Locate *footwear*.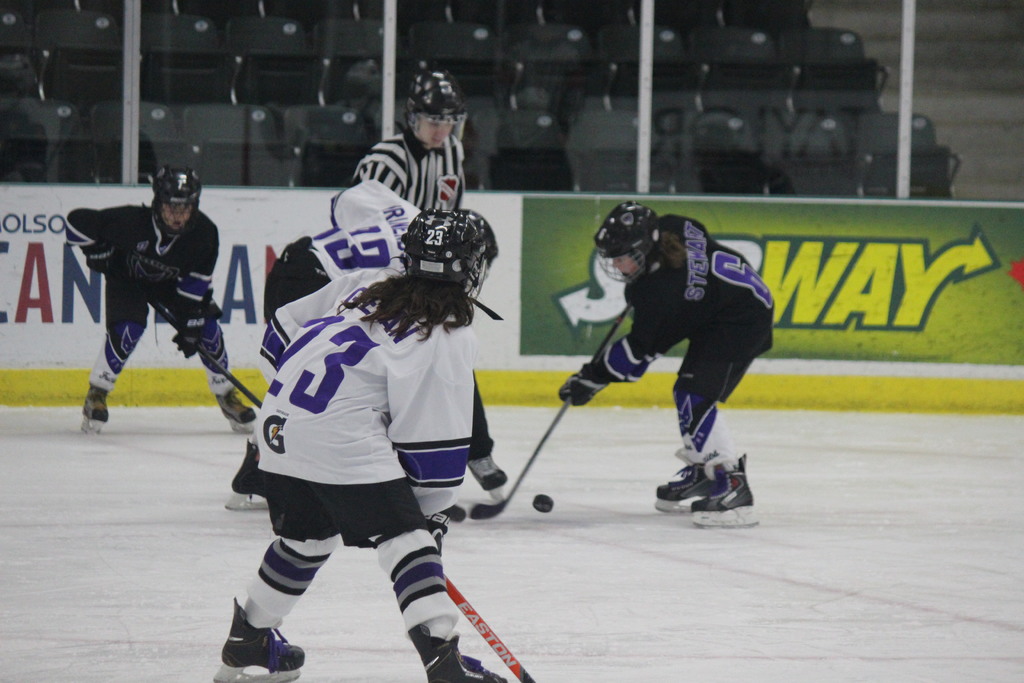
Bounding box: 649:450:717:513.
